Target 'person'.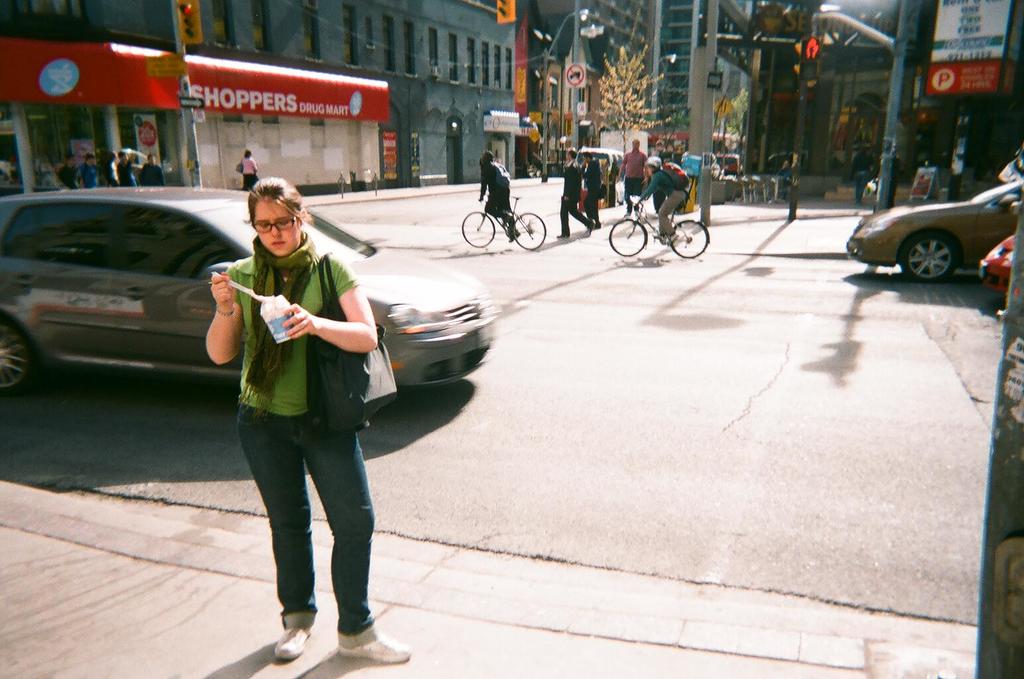
Target region: region(79, 151, 98, 188).
